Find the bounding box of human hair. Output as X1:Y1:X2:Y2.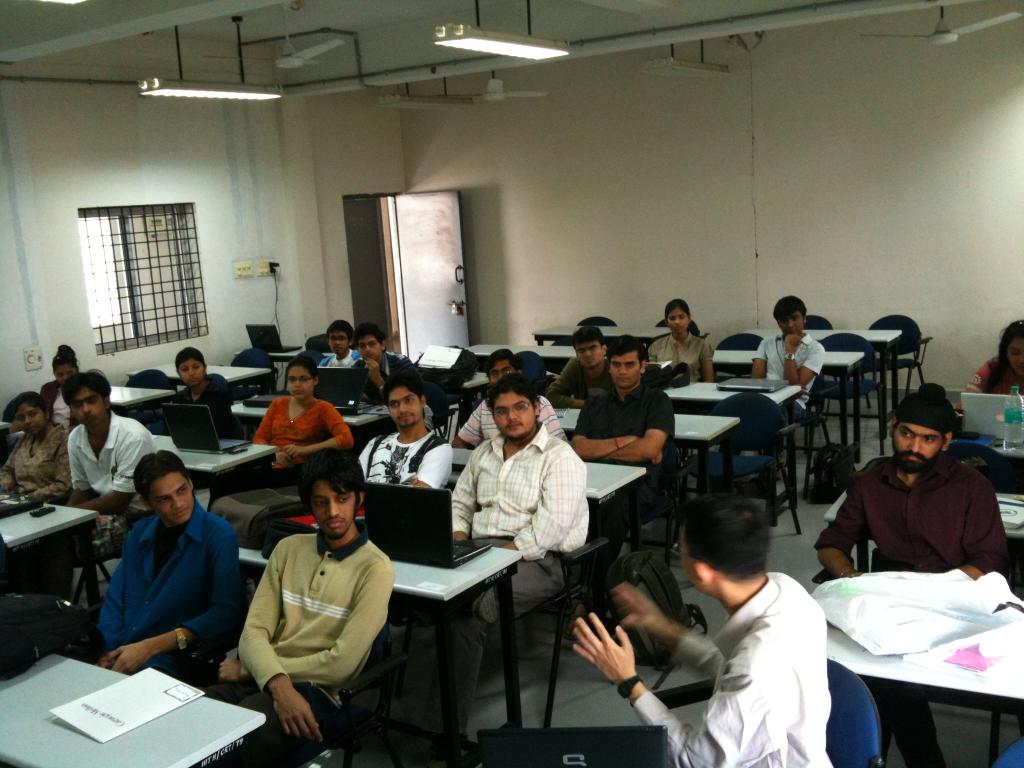
175:344:210:372.
